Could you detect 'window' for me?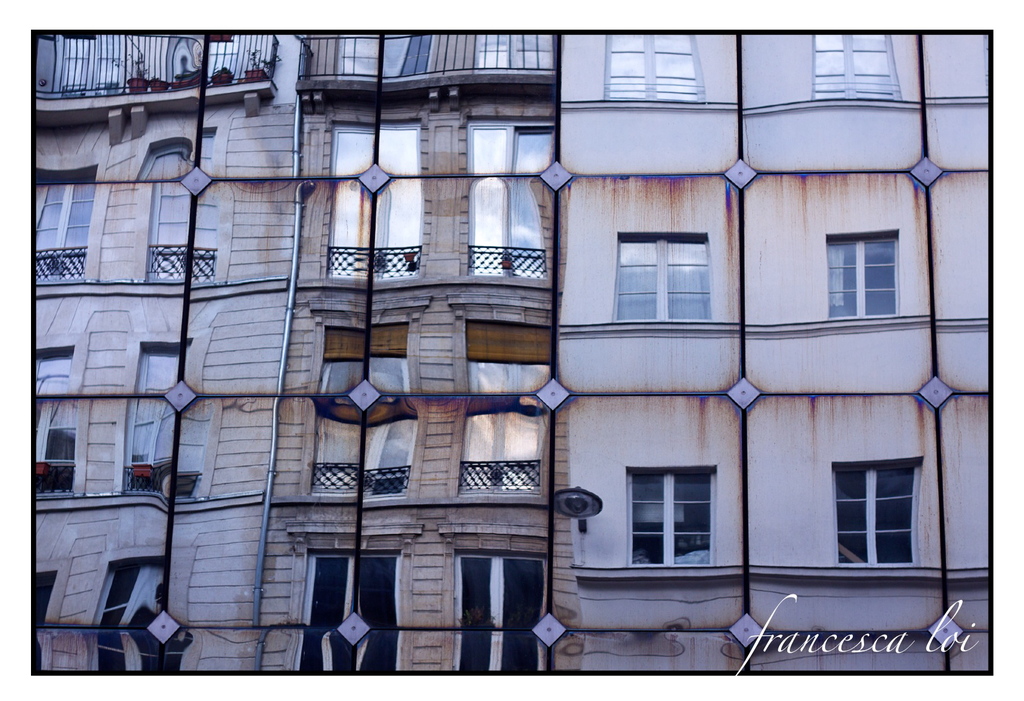
Detection result: x1=611 y1=238 x2=716 y2=320.
